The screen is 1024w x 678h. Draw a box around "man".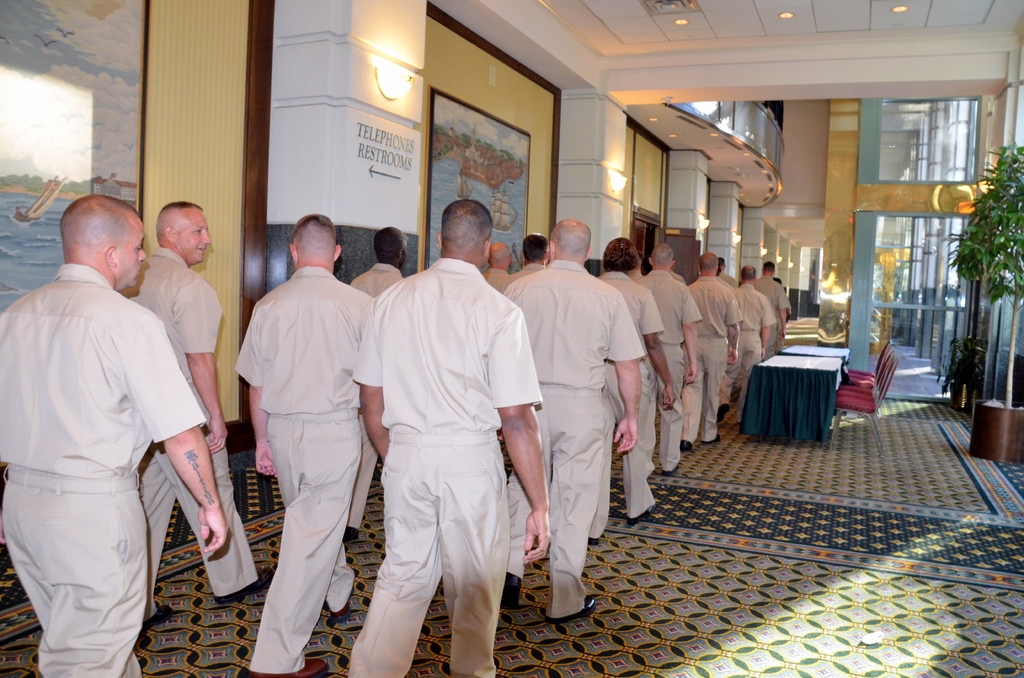
rect(129, 202, 278, 638).
